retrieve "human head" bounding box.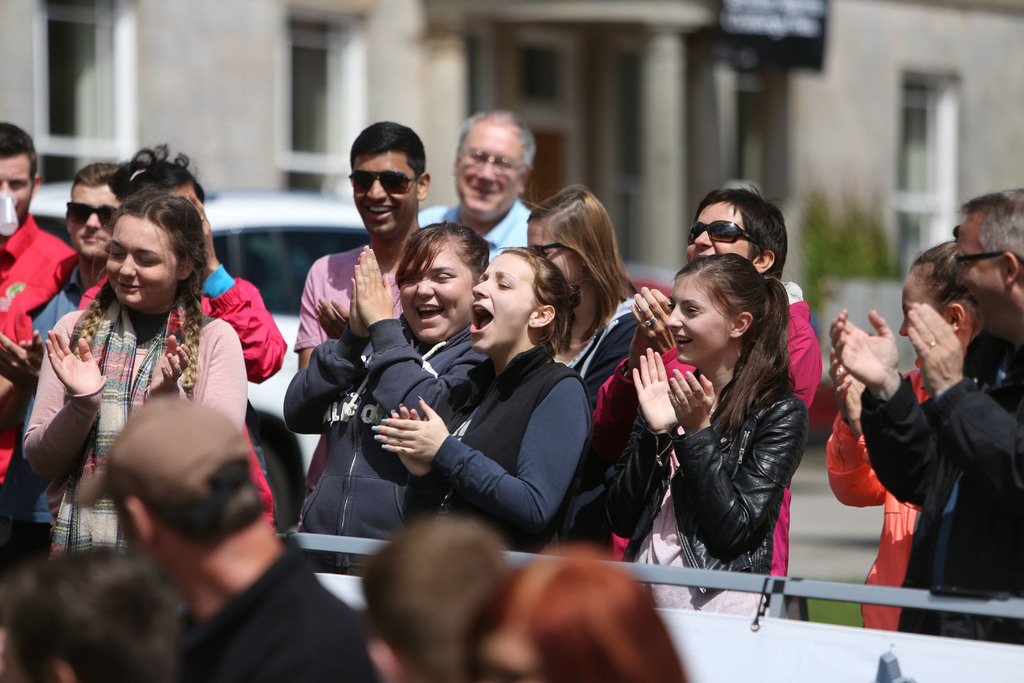
Bounding box: (left=332, top=115, right=433, bottom=239).
